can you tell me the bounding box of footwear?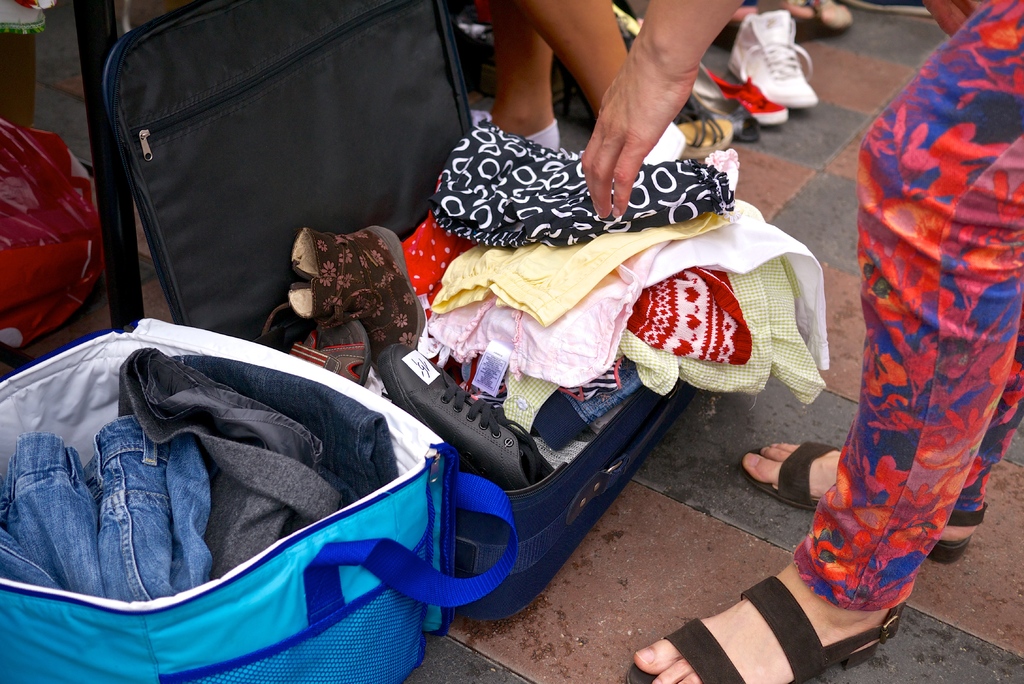
locate(678, 576, 909, 674).
